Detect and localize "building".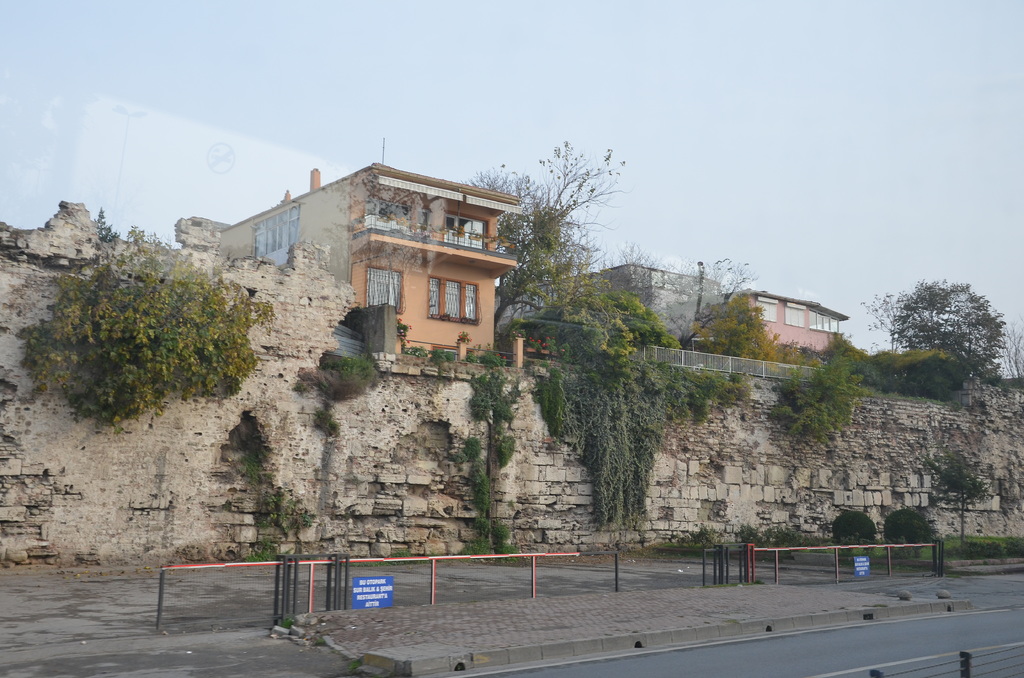
Localized at 495 260 721 344.
